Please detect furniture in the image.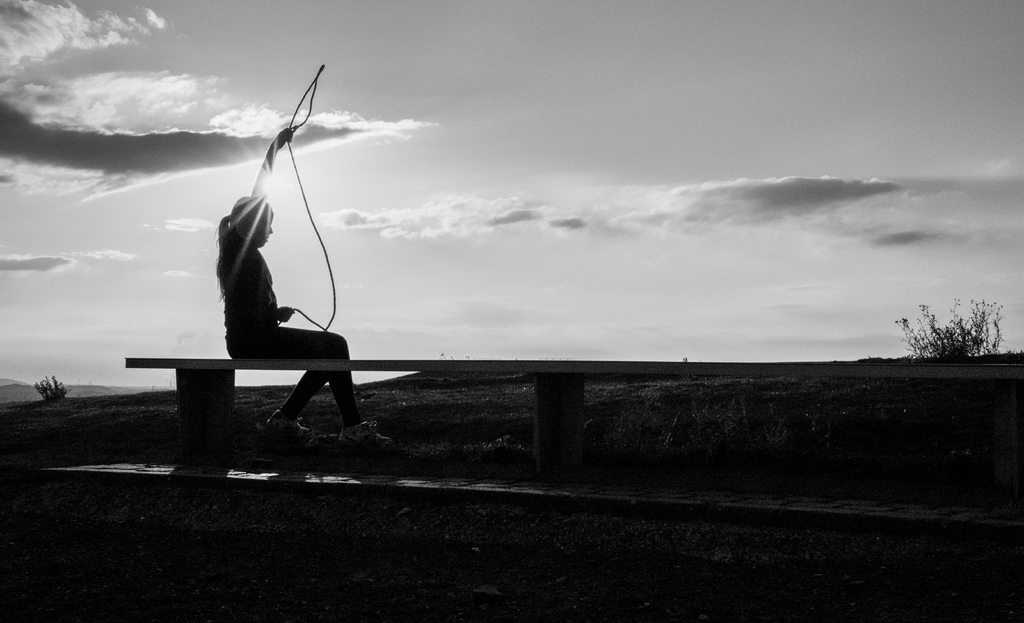
(left=123, top=353, right=1023, bottom=509).
